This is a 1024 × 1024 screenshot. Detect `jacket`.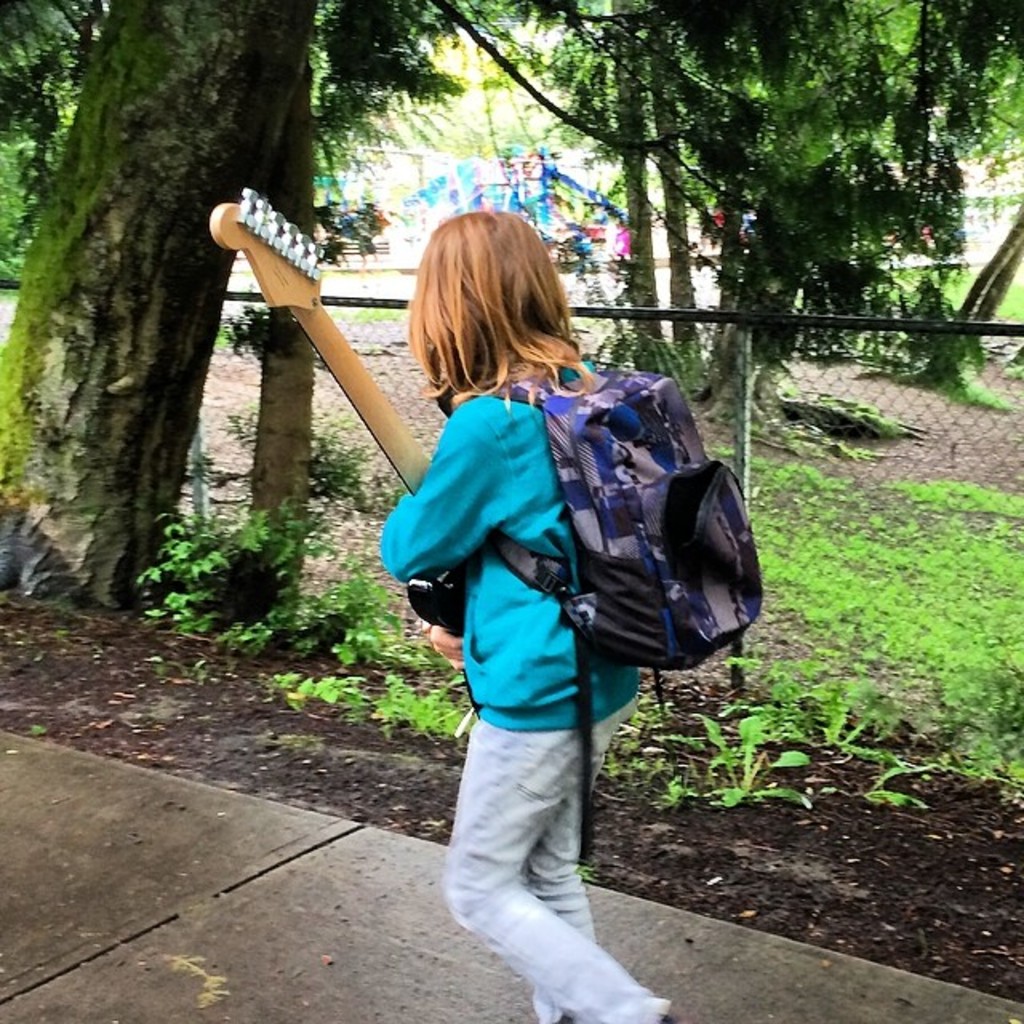
[373, 390, 637, 725].
